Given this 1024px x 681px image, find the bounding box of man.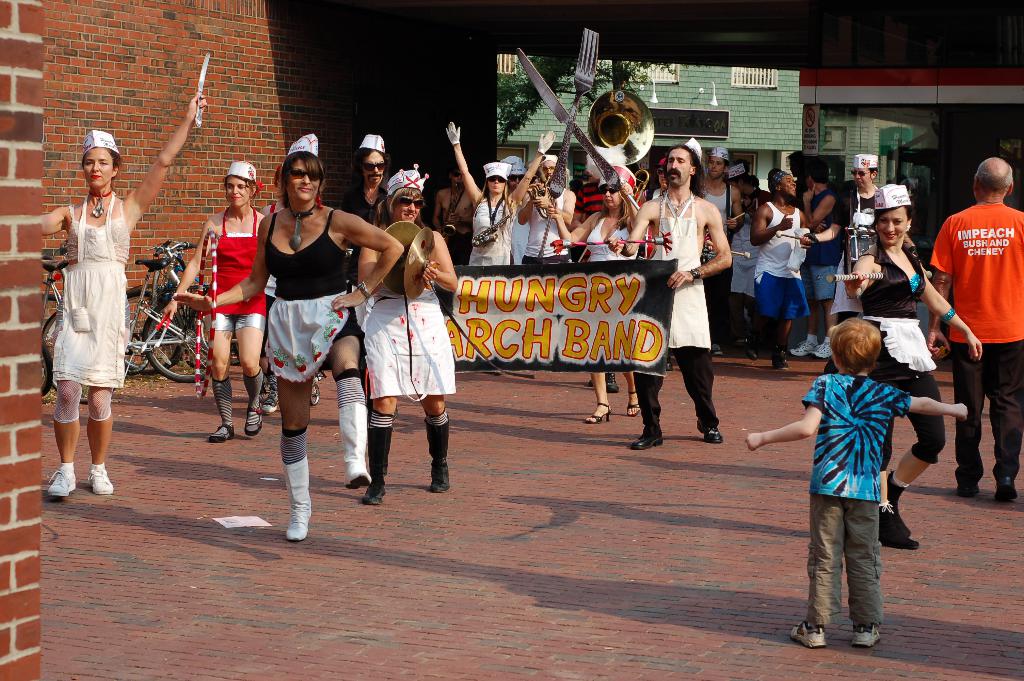
l=789, t=159, r=846, b=361.
